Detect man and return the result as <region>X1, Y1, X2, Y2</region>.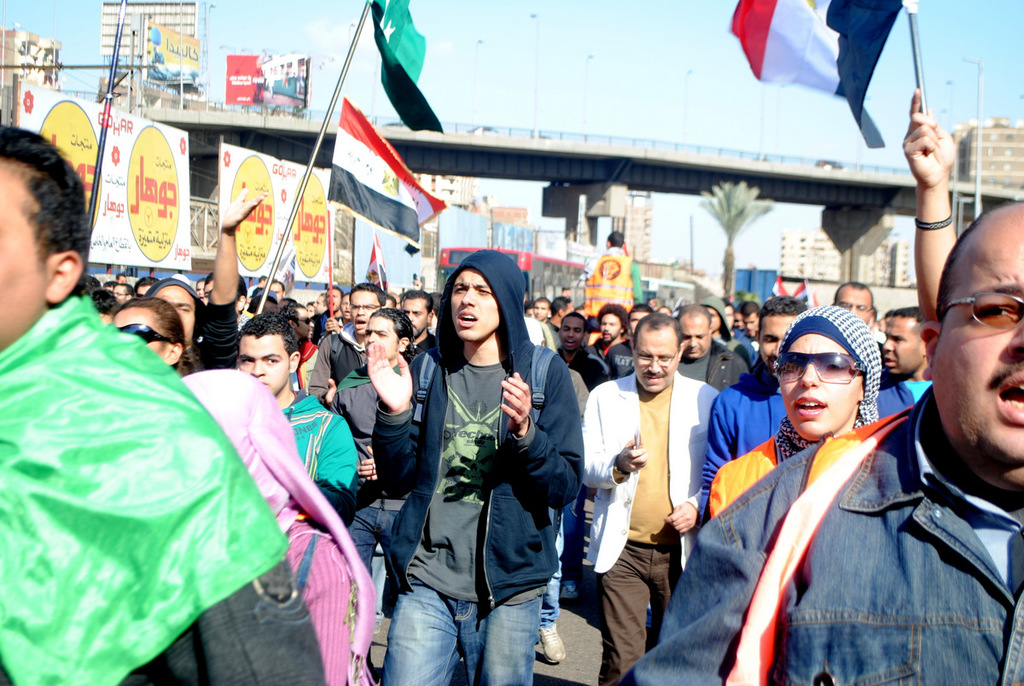
<region>274, 279, 290, 300</region>.
